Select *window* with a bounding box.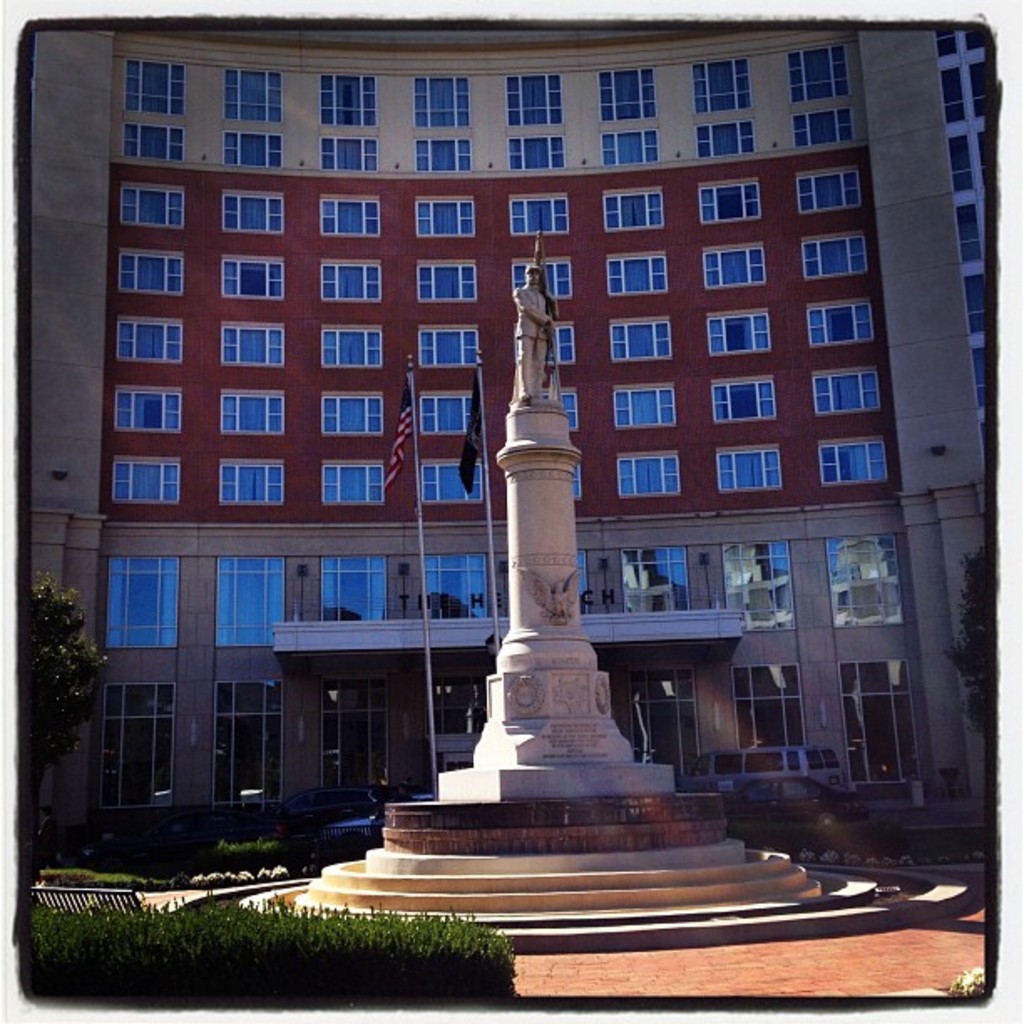
select_region(417, 321, 479, 363).
